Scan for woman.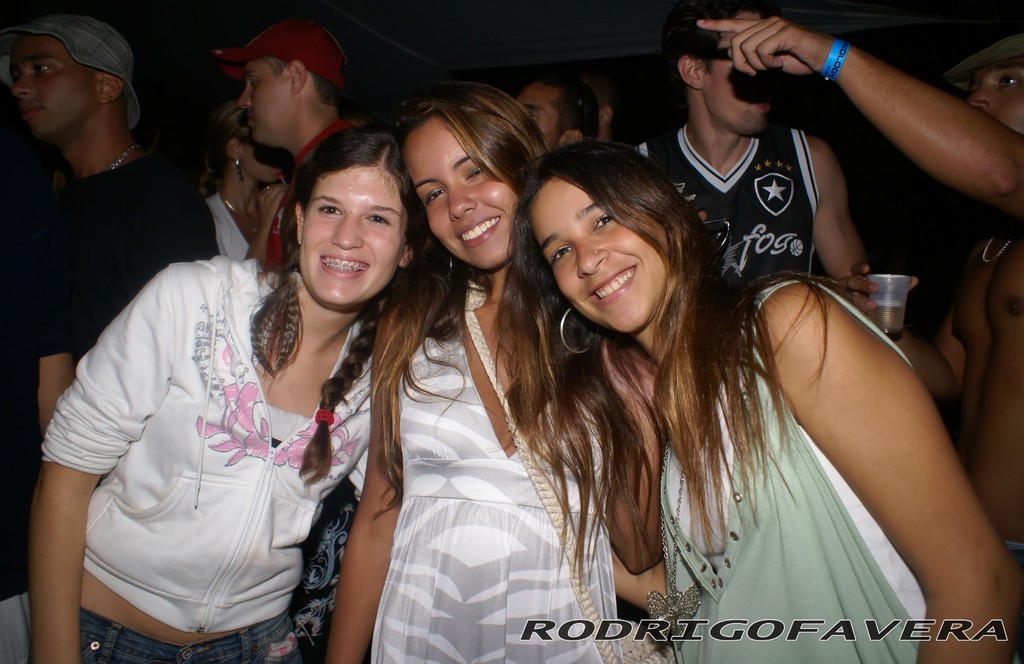
Scan result: bbox(186, 97, 296, 264).
